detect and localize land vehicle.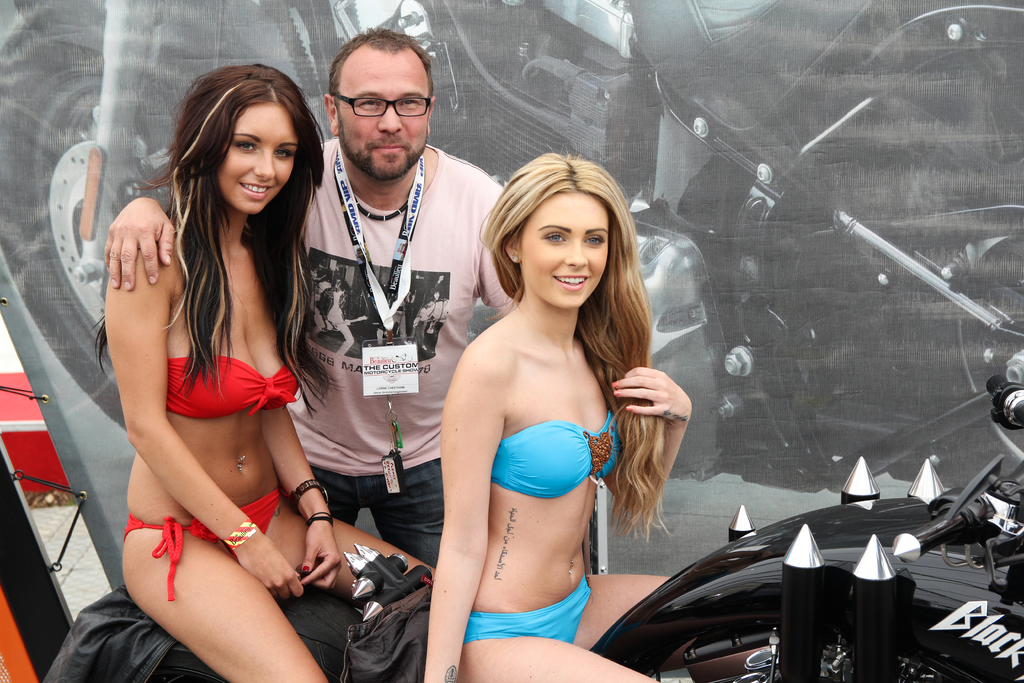
Localized at detection(0, 0, 1023, 487).
